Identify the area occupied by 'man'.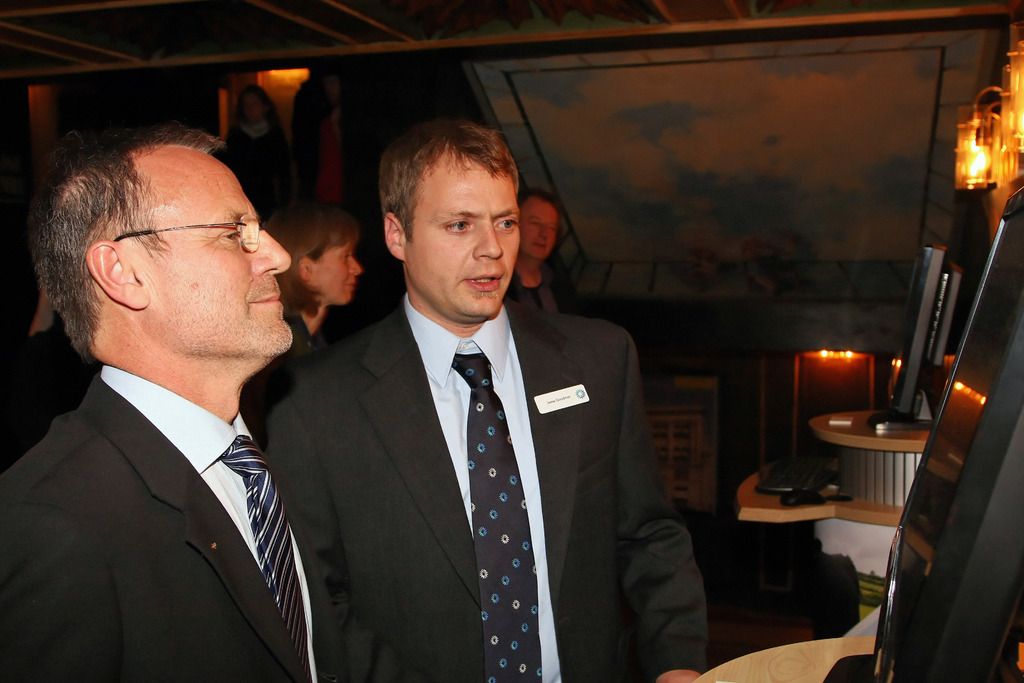
Area: (502, 191, 566, 318).
